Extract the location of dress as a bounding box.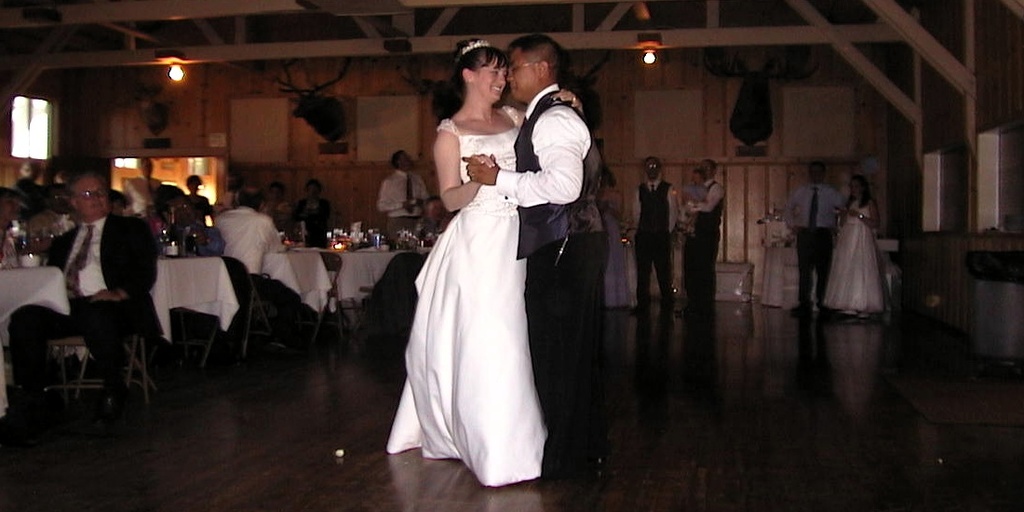
(x1=385, y1=105, x2=546, y2=481).
